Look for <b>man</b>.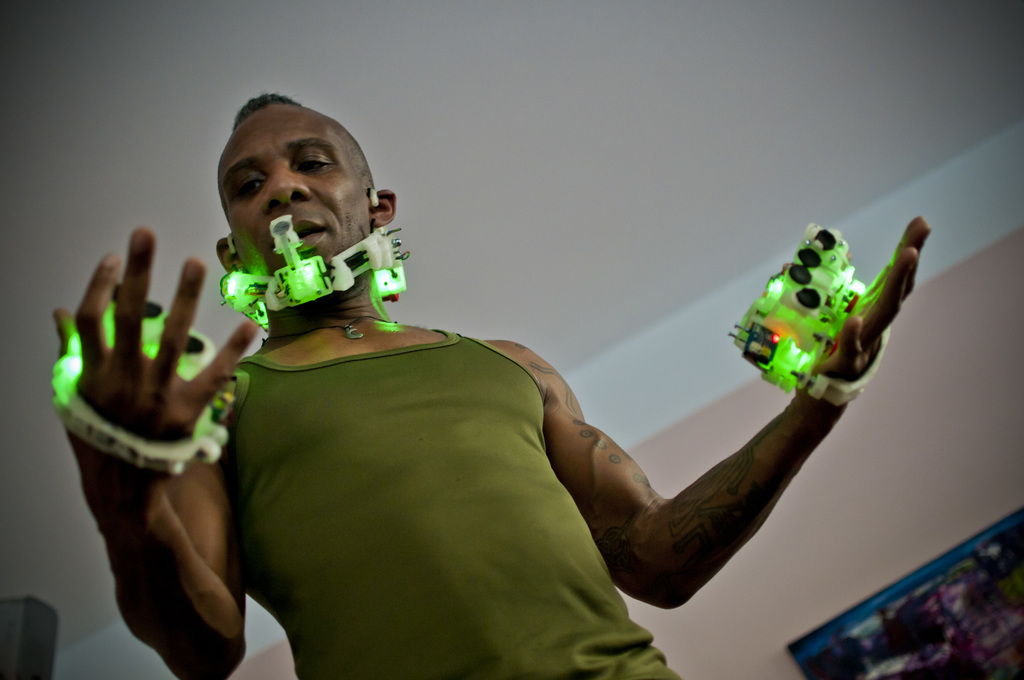
Found: <region>96, 121, 906, 662</region>.
